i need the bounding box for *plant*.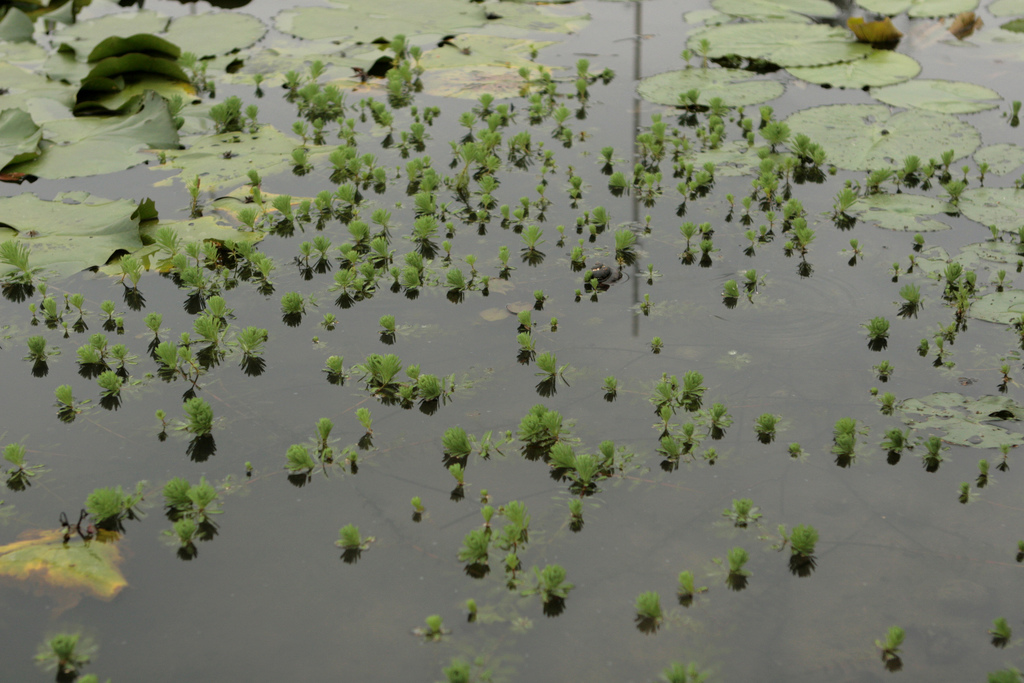
Here it is: Rect(460, 183, 518, 223).
